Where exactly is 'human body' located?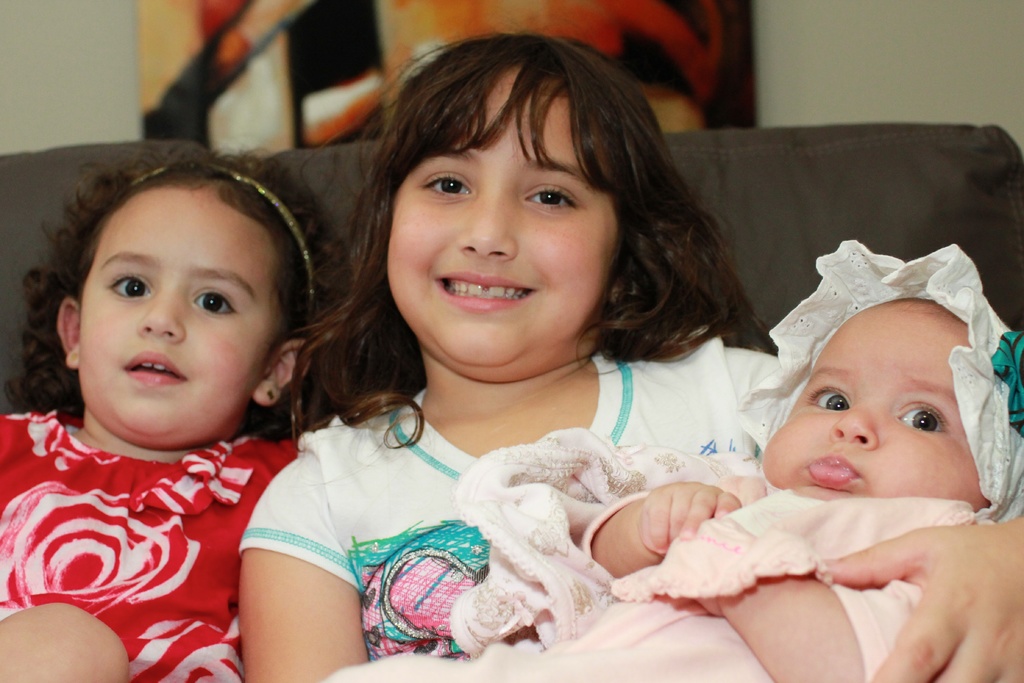
Its bounding box is [236, 325, 1023, 682].
